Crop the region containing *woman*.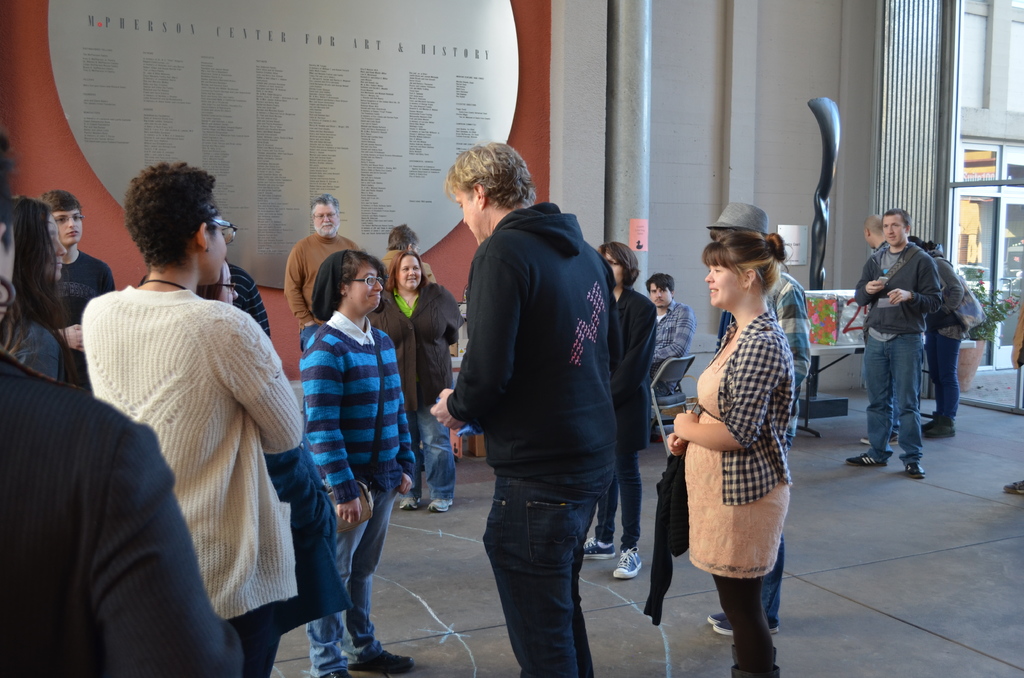
Crop region: 288/247/421/604.
